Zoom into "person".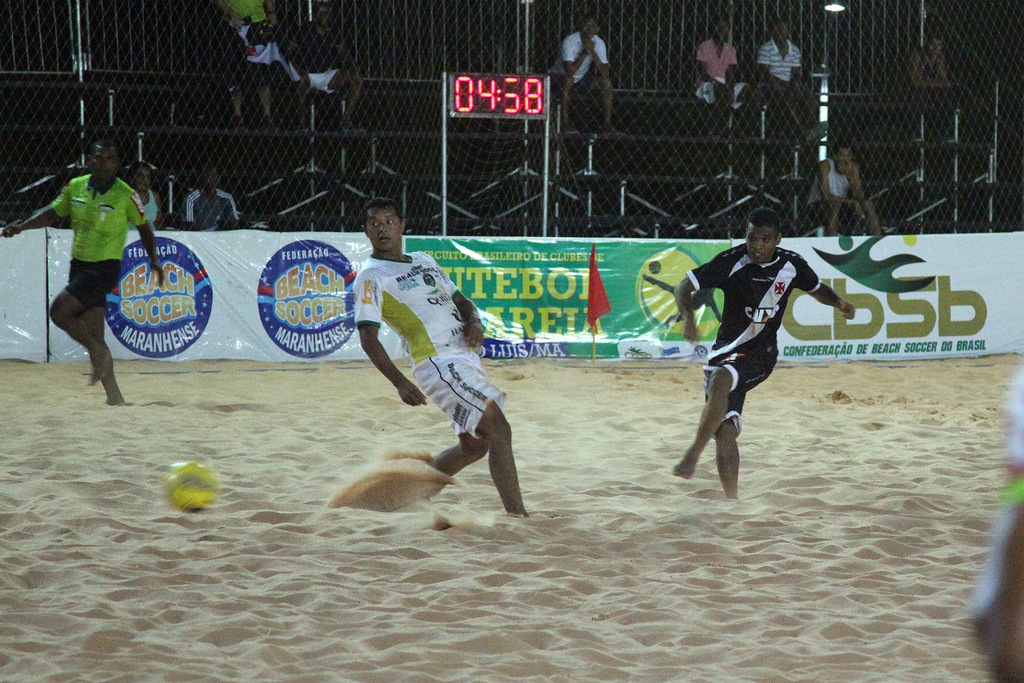
Zoom target: box=[897, 35, 956, 140].
